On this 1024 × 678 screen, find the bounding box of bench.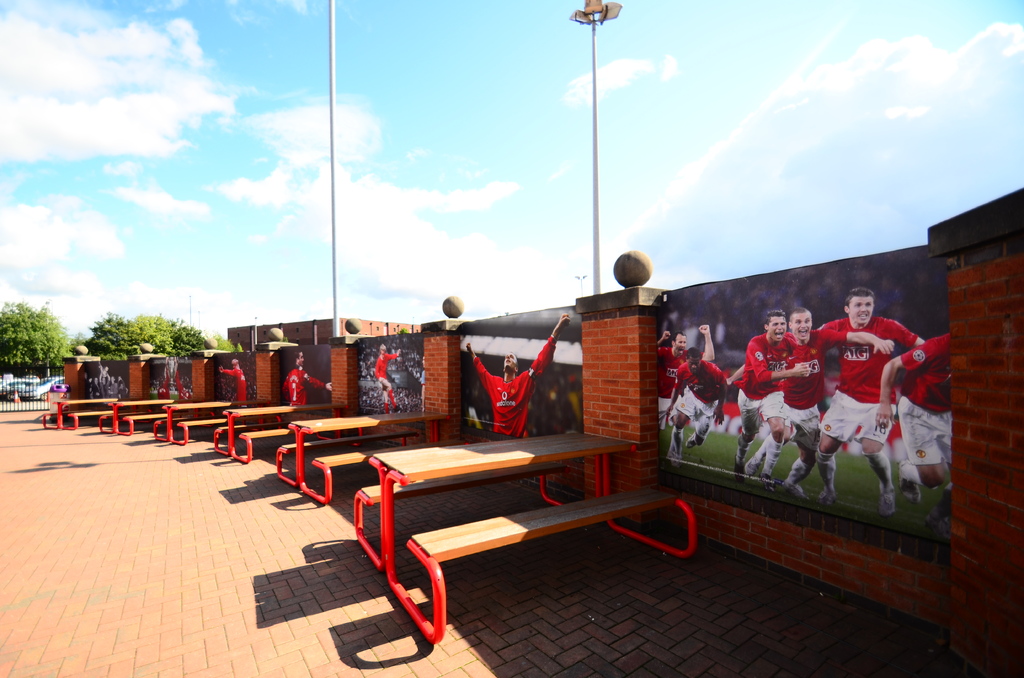
Bounding box: Rect(157, 395, 259, 444).
